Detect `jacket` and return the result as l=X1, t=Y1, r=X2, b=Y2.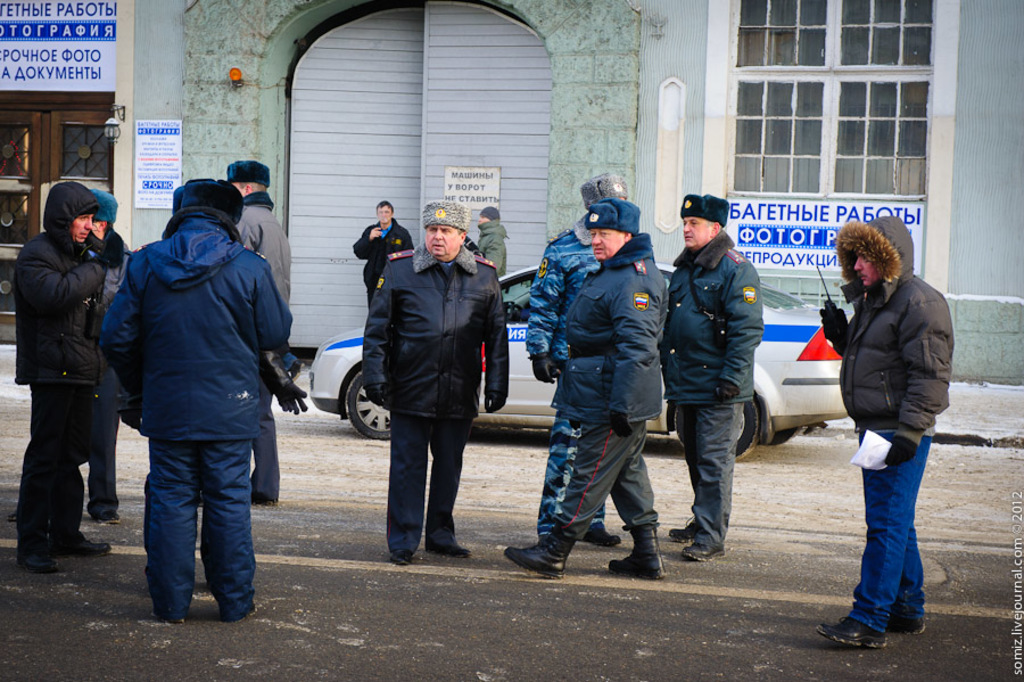
l=528, t=220, r=601, b=370.
